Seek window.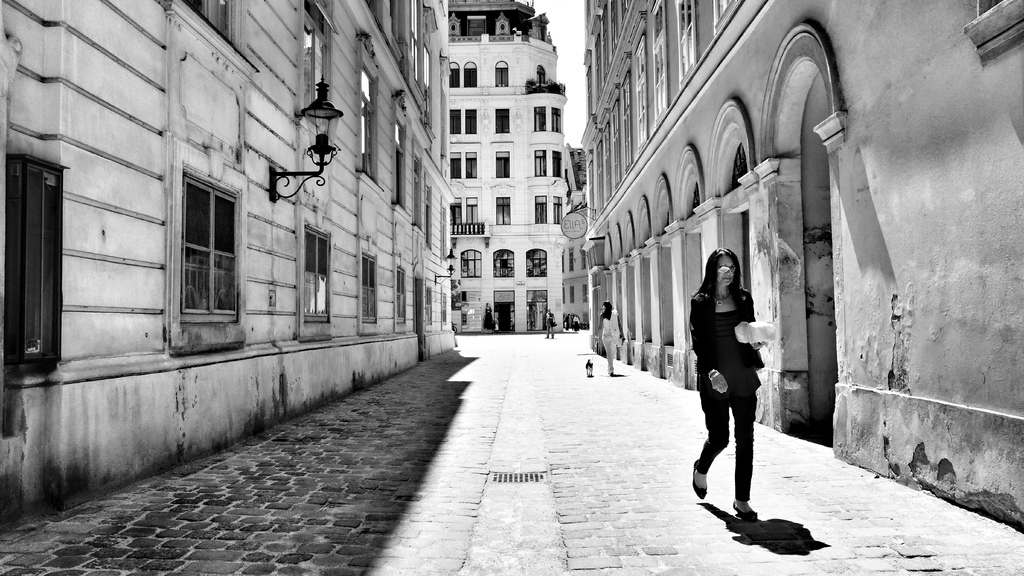
[441,292,449,326].
